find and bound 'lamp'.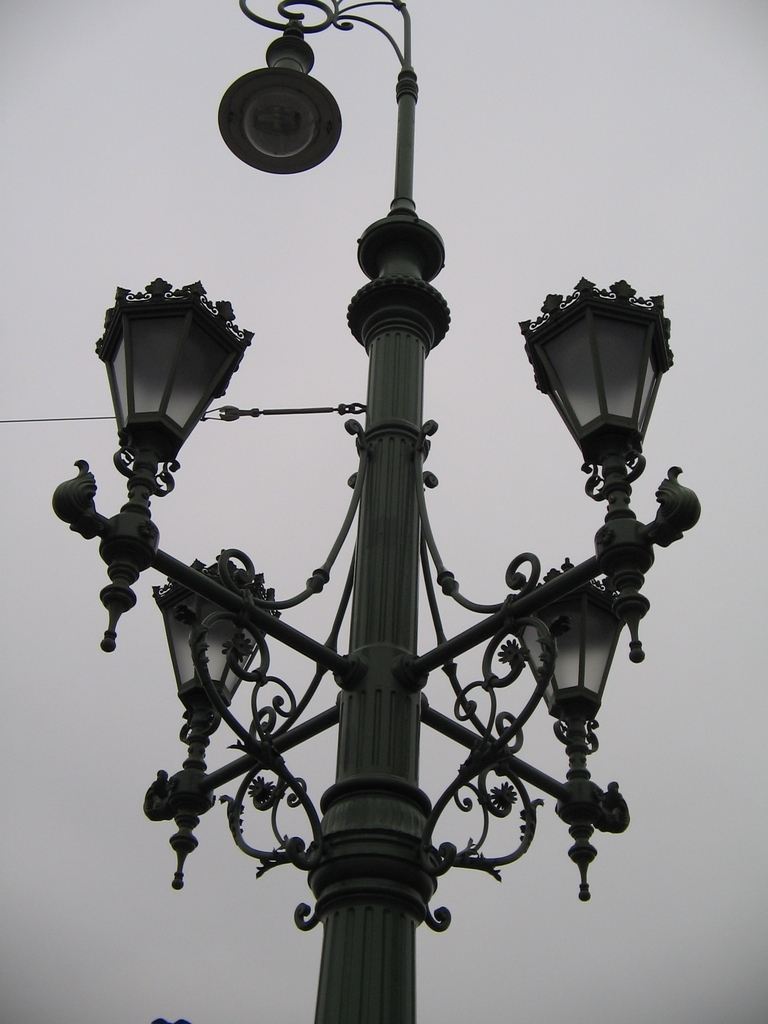
Bound: (51,0,701,1023).
